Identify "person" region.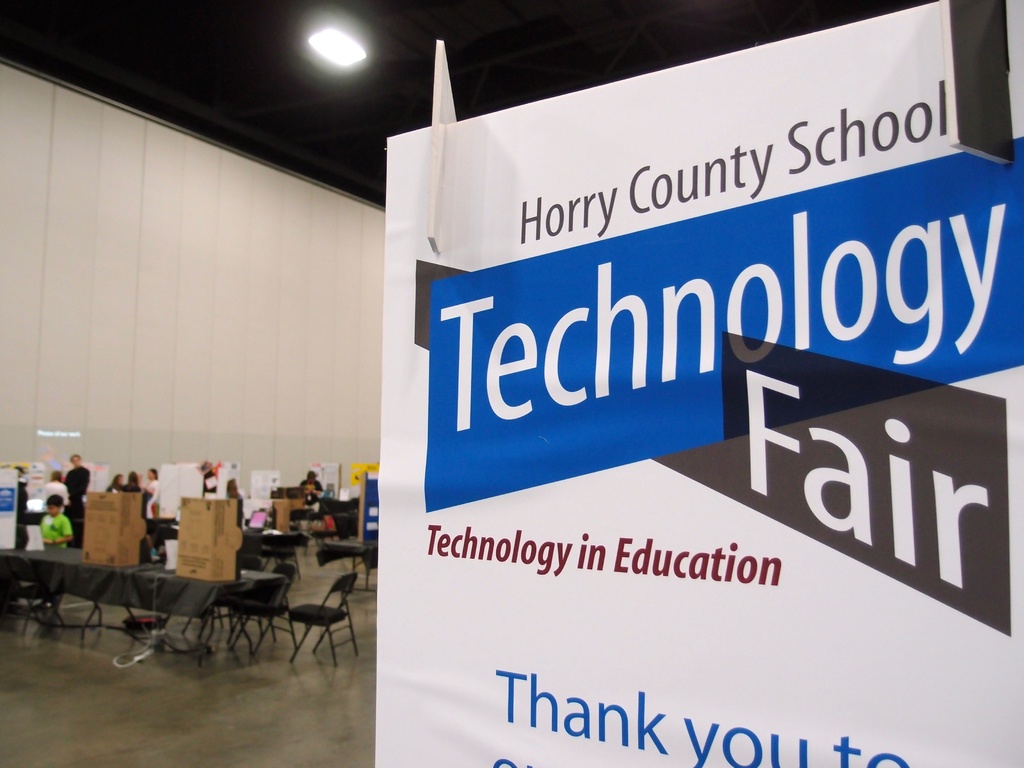
Region: bbox=[225, 481, 241, 539].
